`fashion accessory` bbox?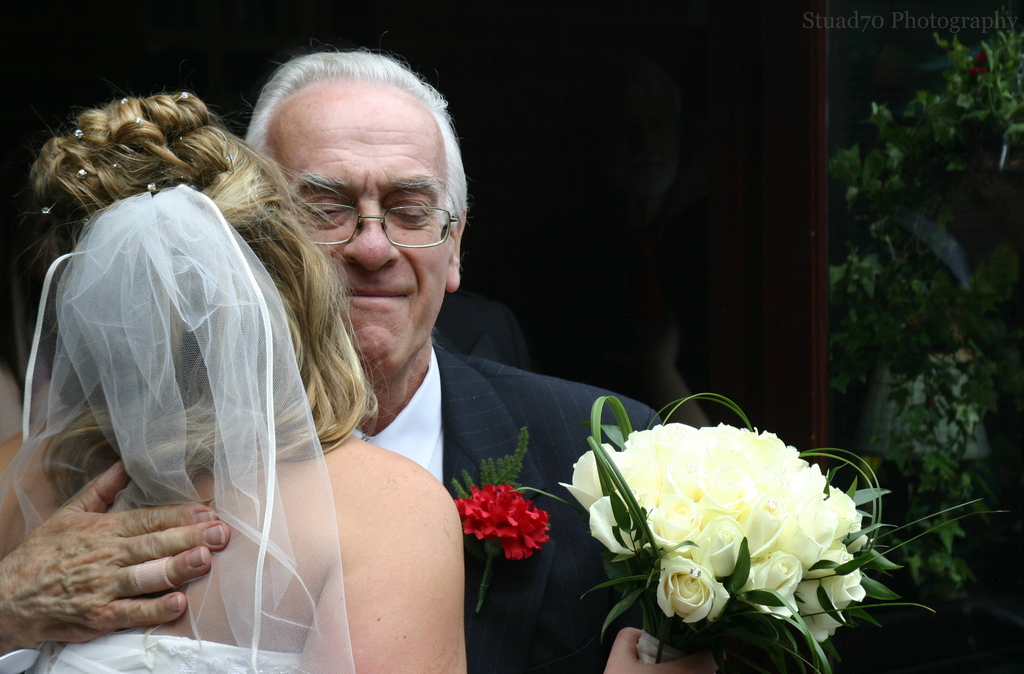
crop(687, 565, 704, 580)
